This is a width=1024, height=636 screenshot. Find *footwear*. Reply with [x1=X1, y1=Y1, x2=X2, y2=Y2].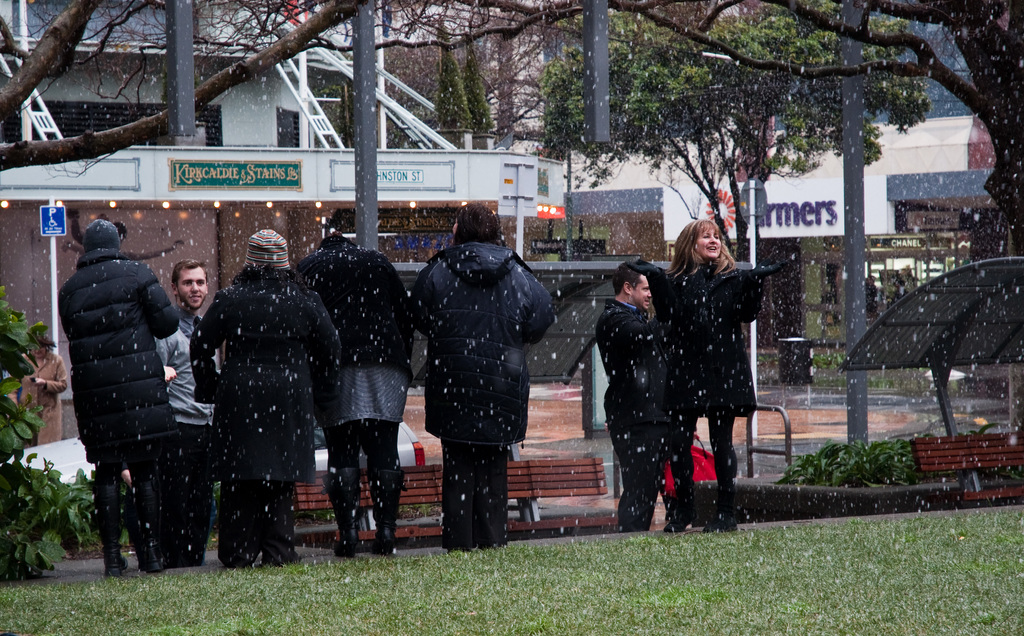
[x1=132, y1=482, x2=170, y2=570].
